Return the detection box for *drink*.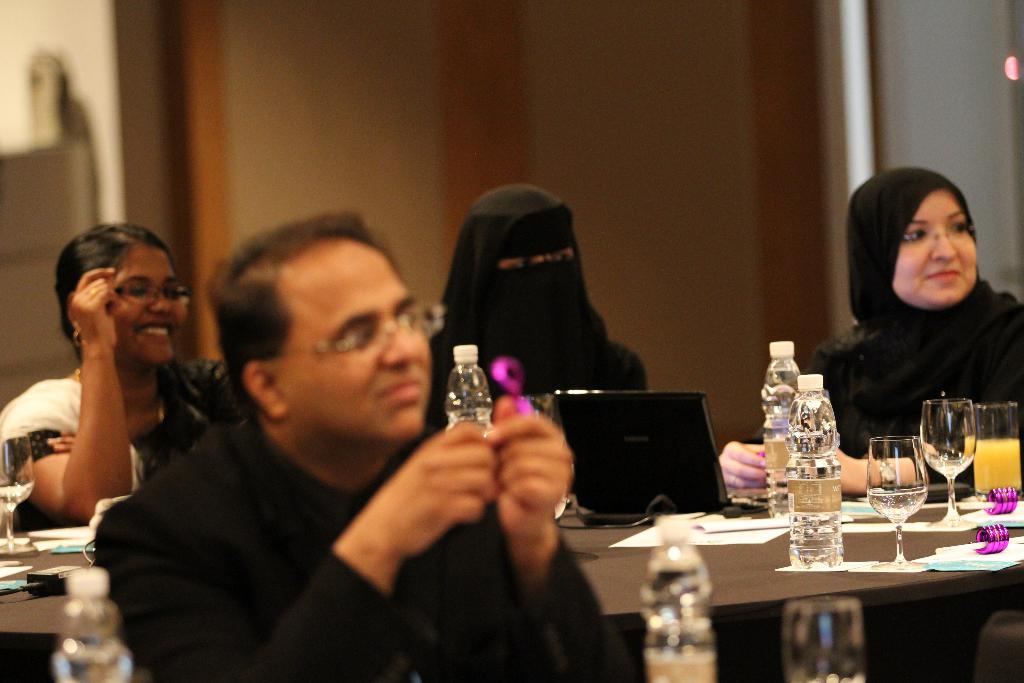
<box>646,558,714,682</box>.
